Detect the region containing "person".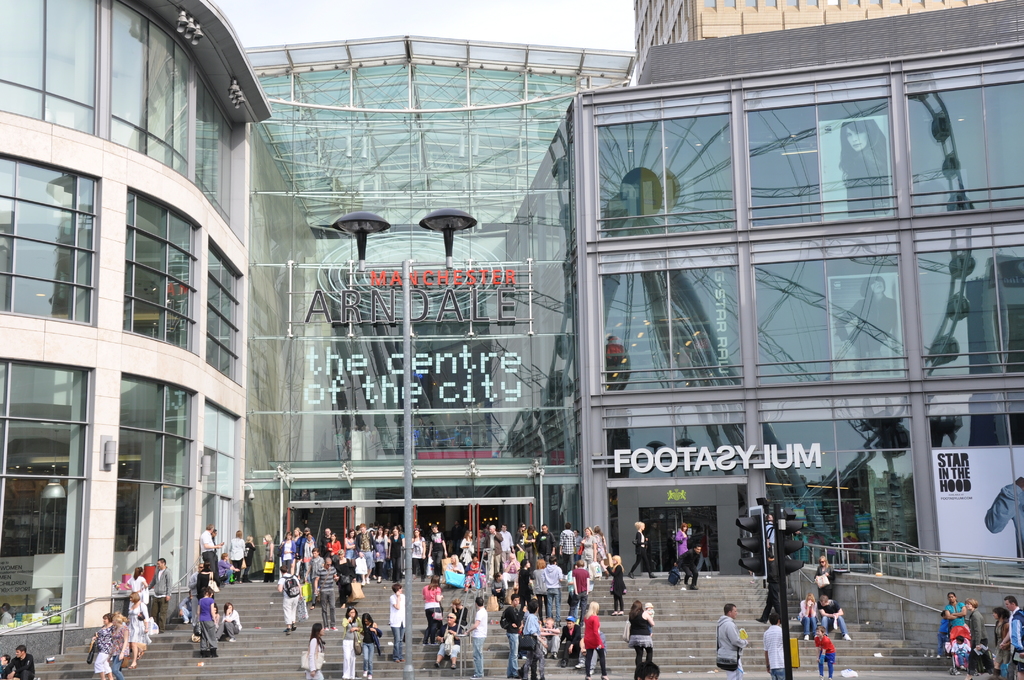
box(675, 540, 705, 590).
